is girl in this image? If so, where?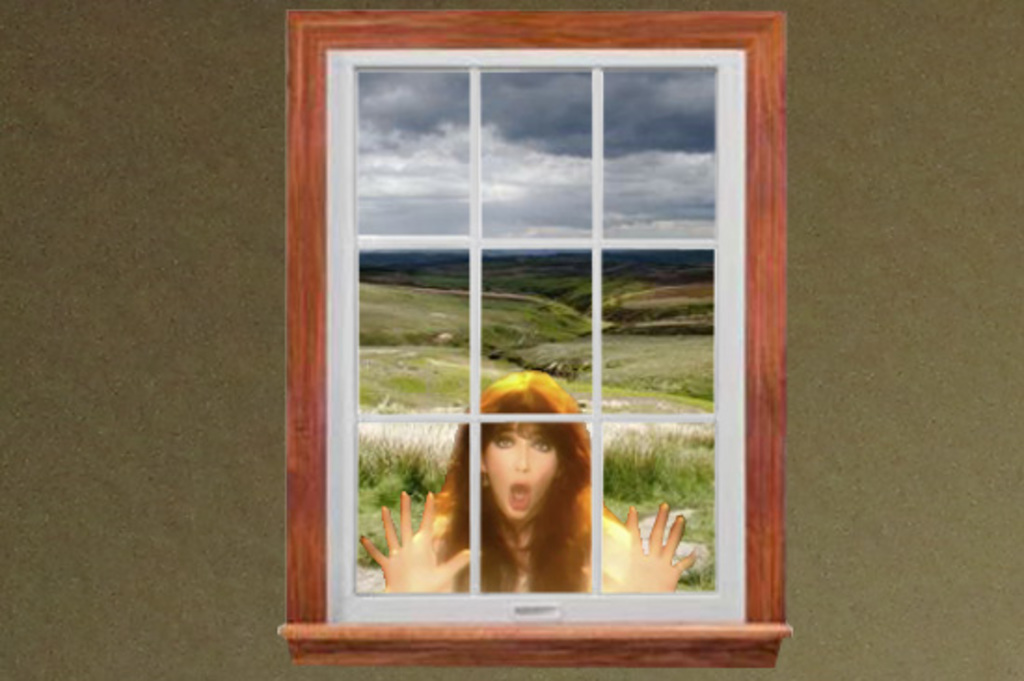
Yes, at [357,368,700,590].
